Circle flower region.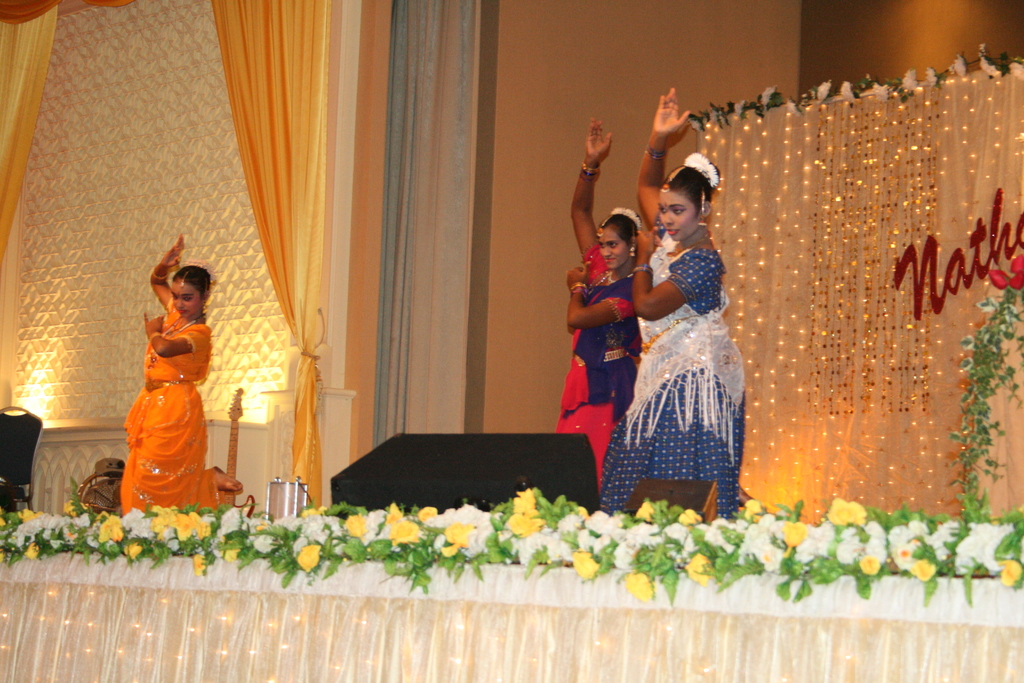
Region: 874, 80, 895, 100.
